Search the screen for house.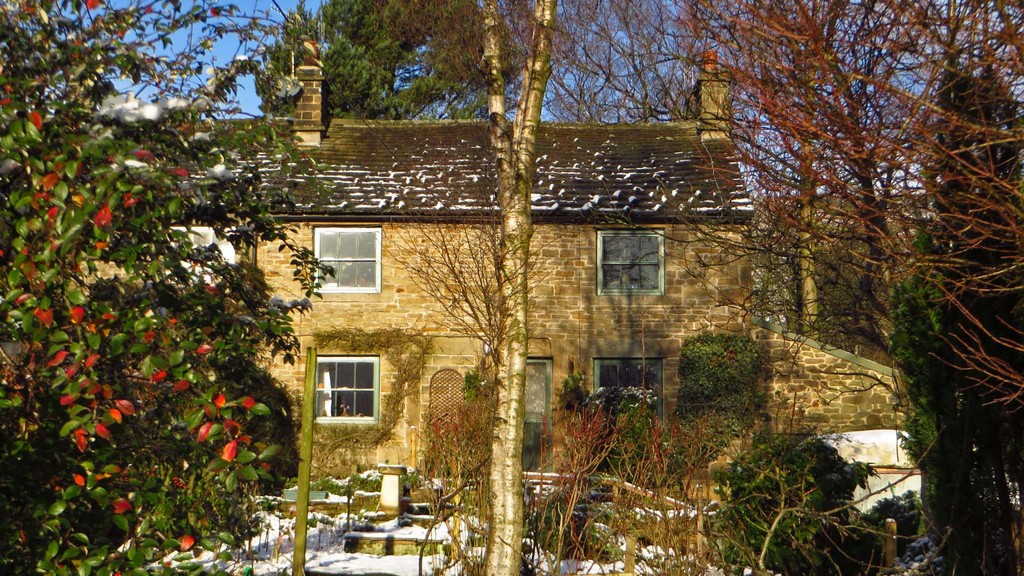
Found at x1=125 y1=4 x2=764 y2=497.
